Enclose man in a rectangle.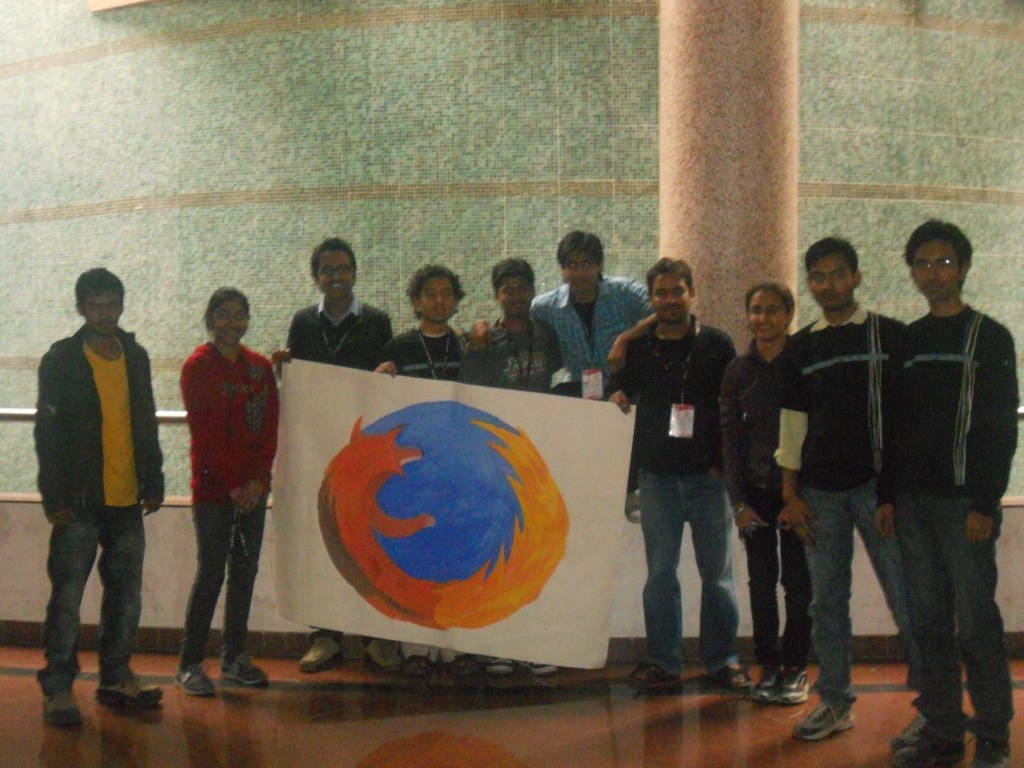
467:233:660:402.
